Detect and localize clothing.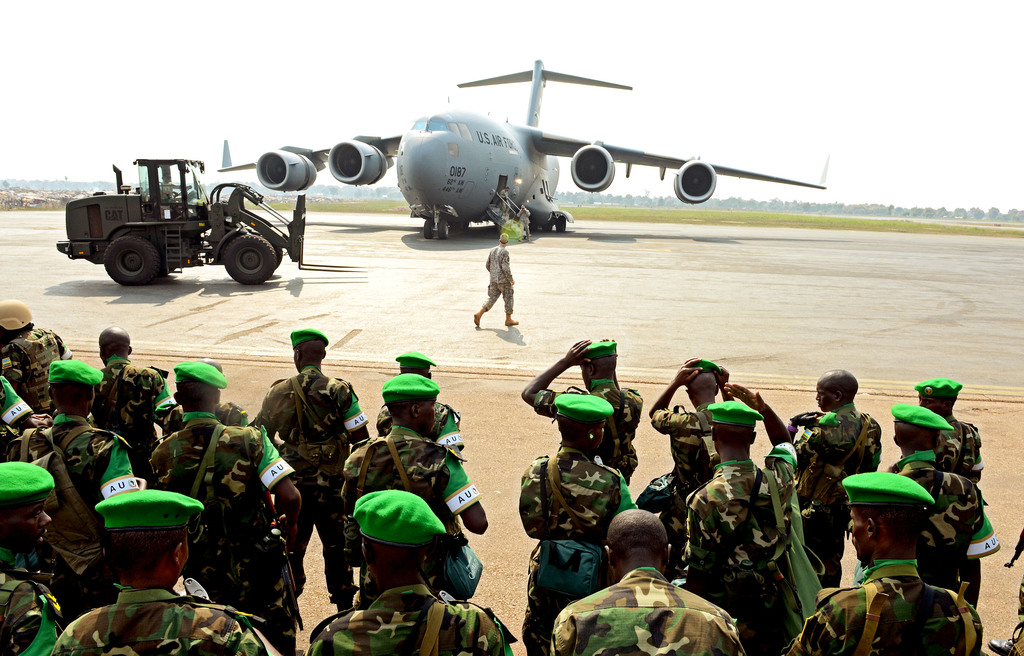
Localized at box(546, 565, 746, 655).
